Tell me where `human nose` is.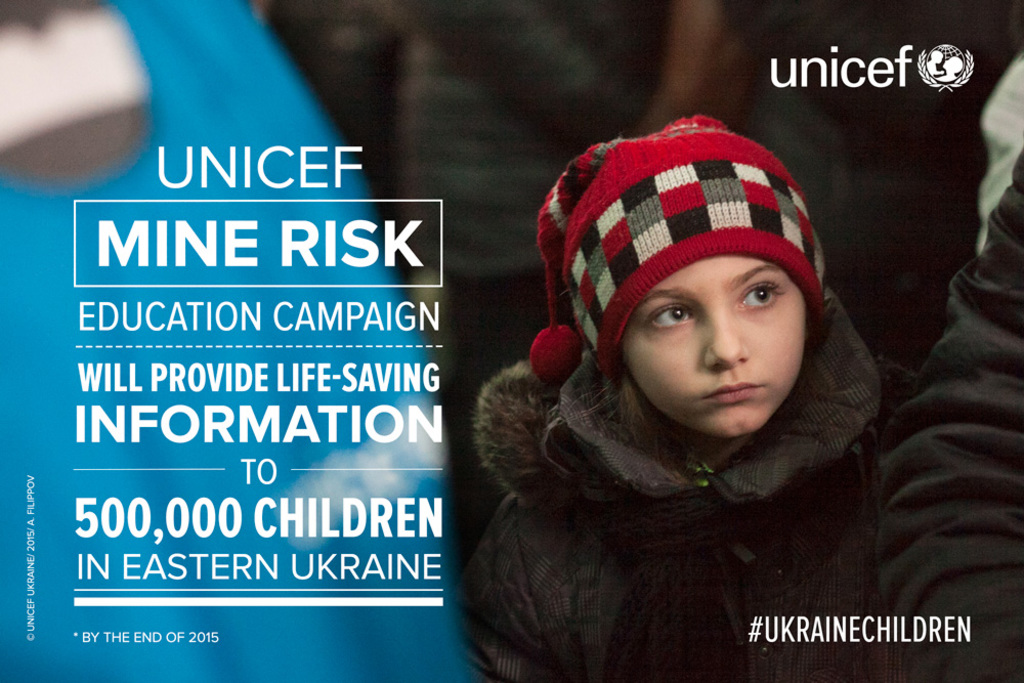
`human nose` is at select_region(702, 308, 746, 367).
